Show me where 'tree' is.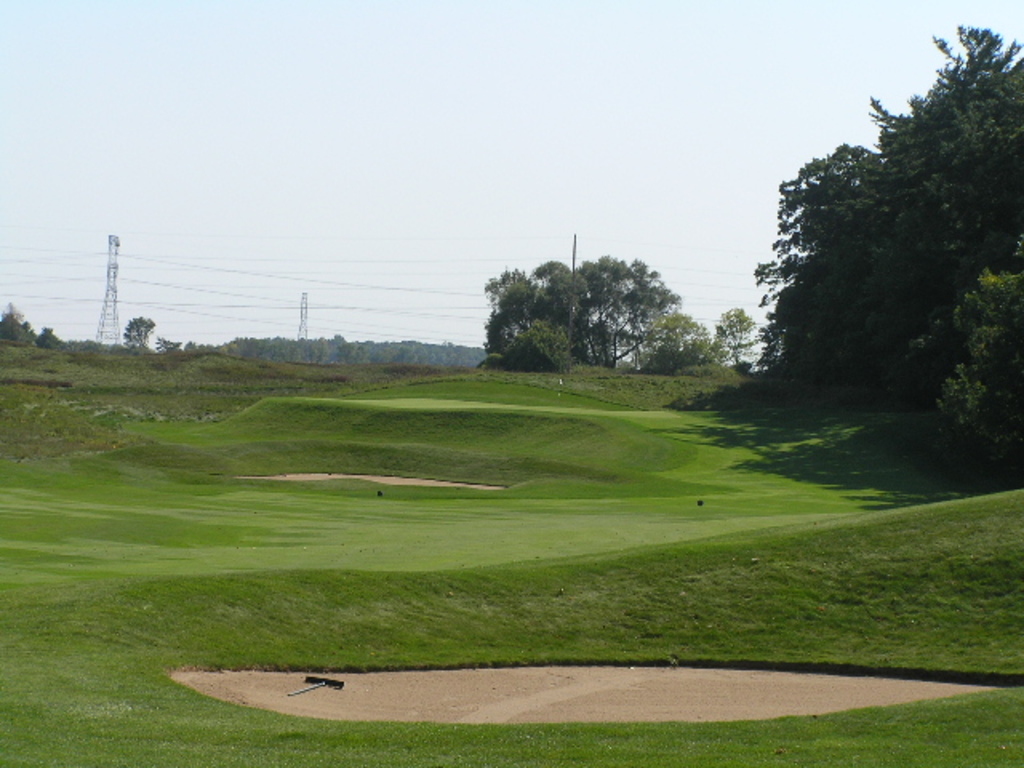
'tree' is at (left=155, top=336, right=179, bottom=349).
